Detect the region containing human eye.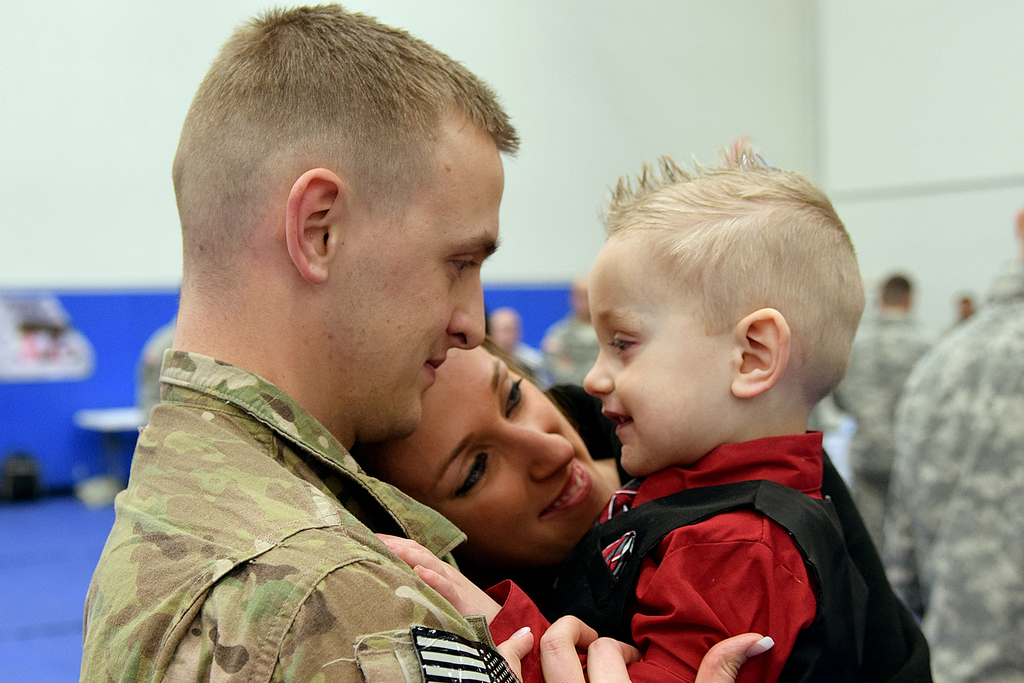
[x1=448, y1=248, x2=479, y2=281].
